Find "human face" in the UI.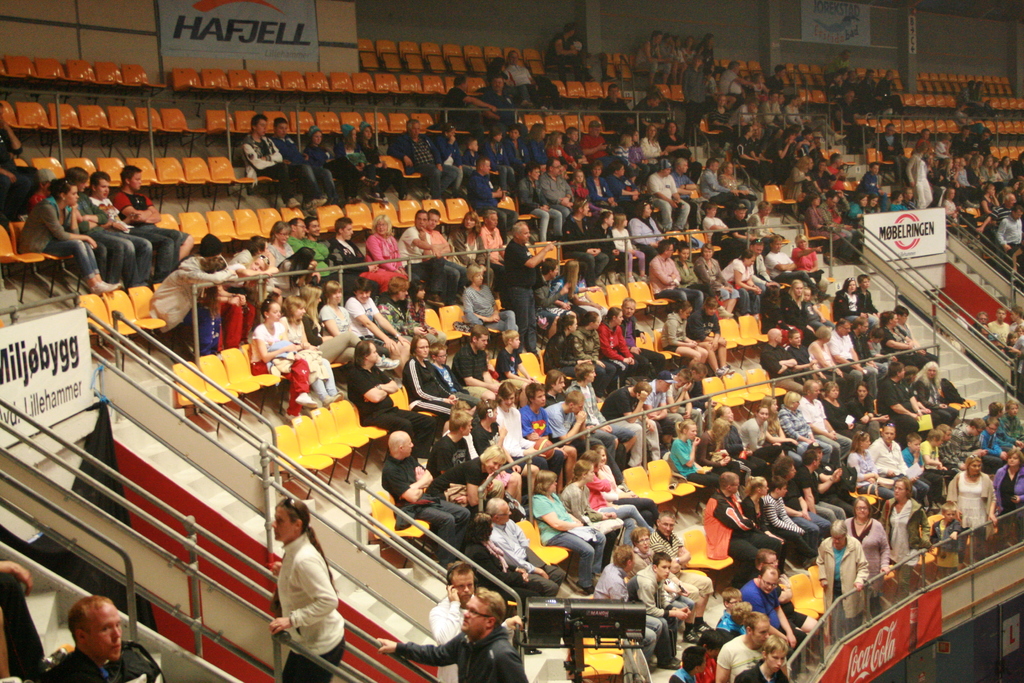
UI element at x1=935, y1=438, x2=941, y2=446.
